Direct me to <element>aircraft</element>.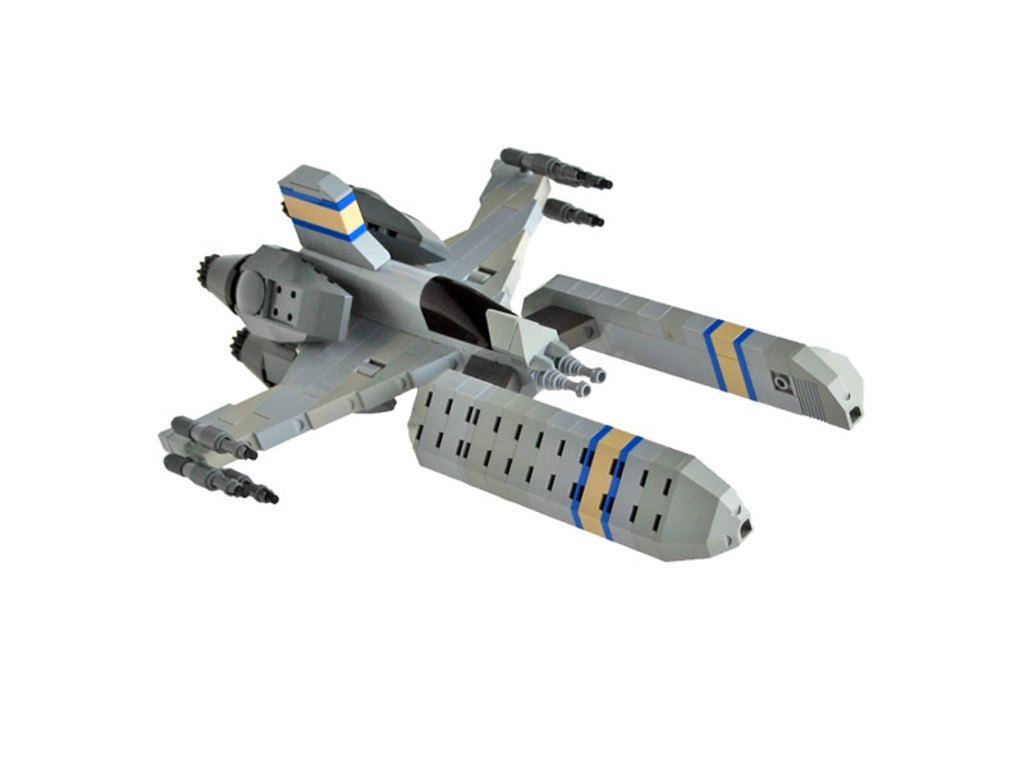
Direction: 148,76,874,566.
